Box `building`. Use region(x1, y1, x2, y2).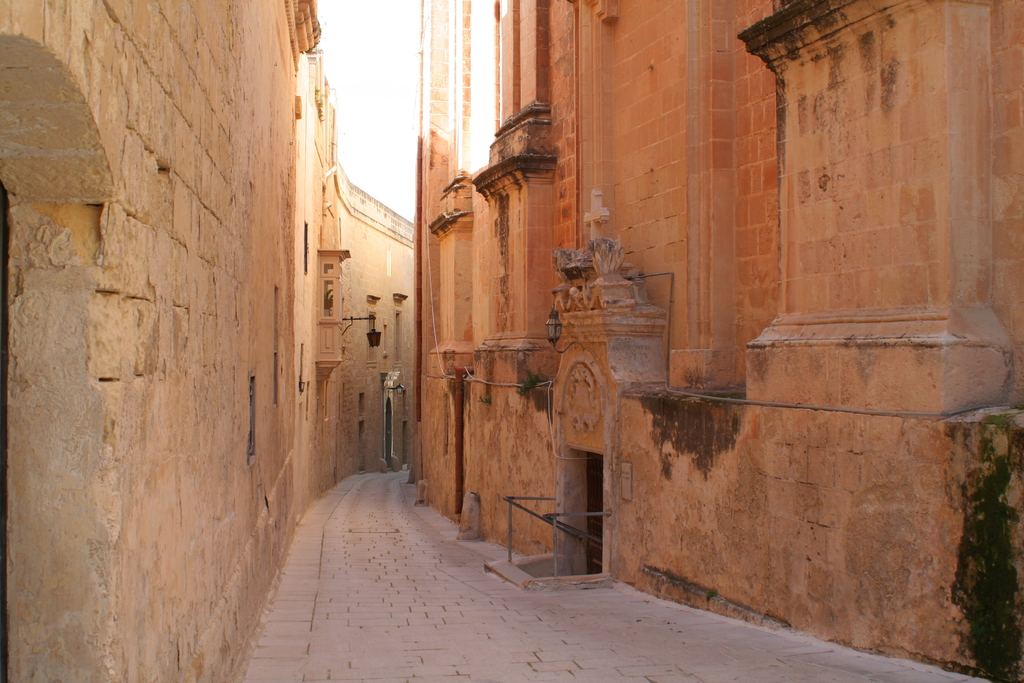
region(0, 0, 412, 682).
